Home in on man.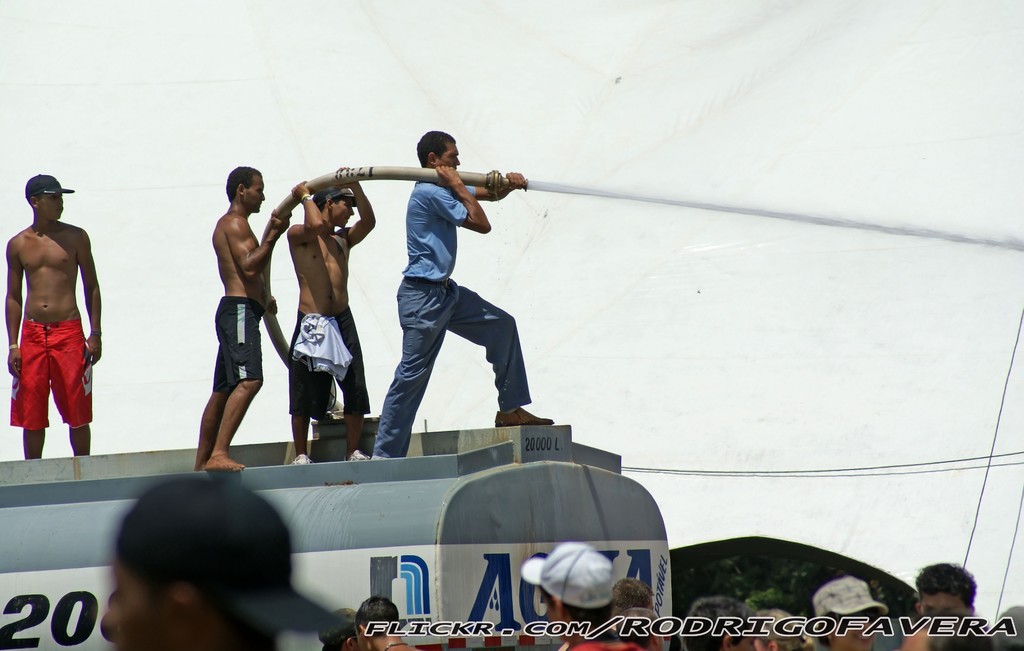
Homed in at box=[283, 162, 375, 461].
